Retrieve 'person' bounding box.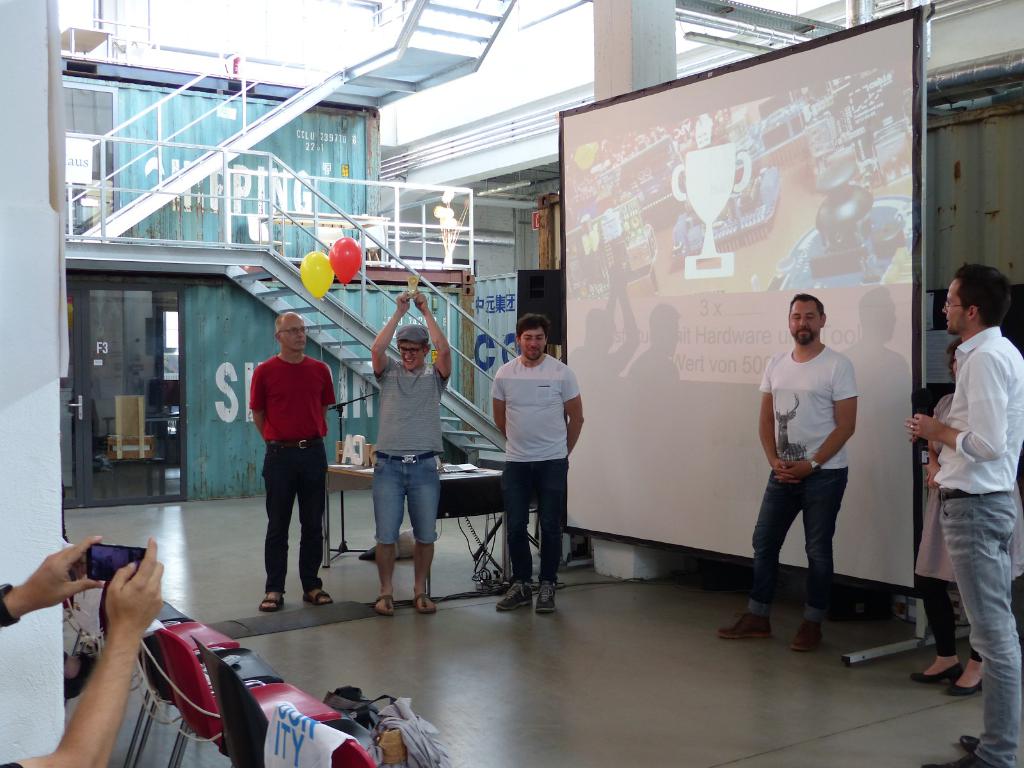
Bounding box: 904 259 1023 767.
